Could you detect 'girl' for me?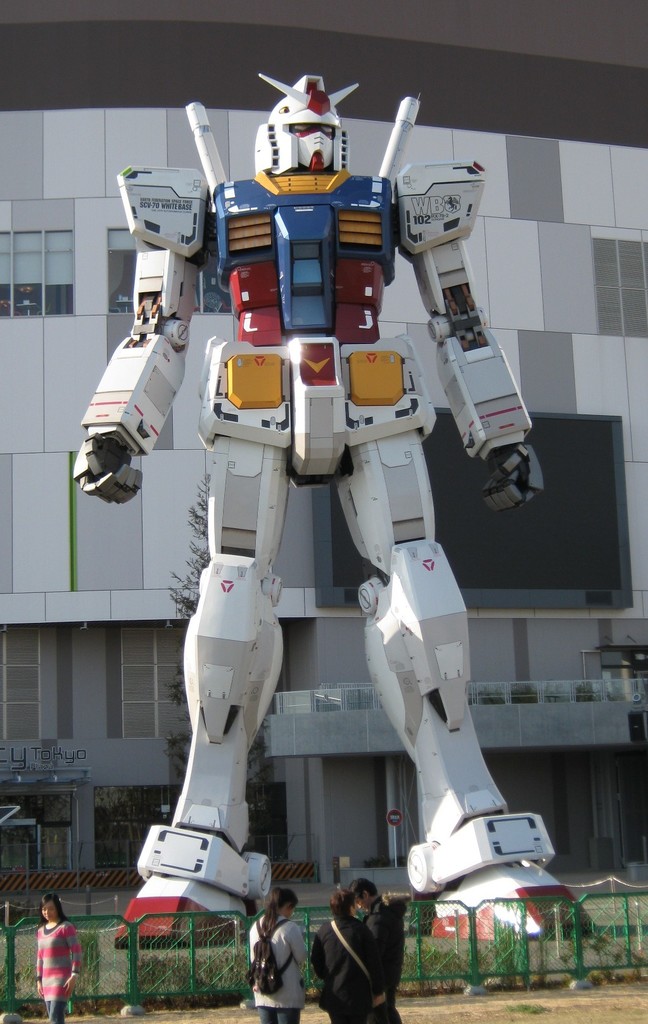
Detection result: [left=246, top=882, right=312, bottom=1016].
